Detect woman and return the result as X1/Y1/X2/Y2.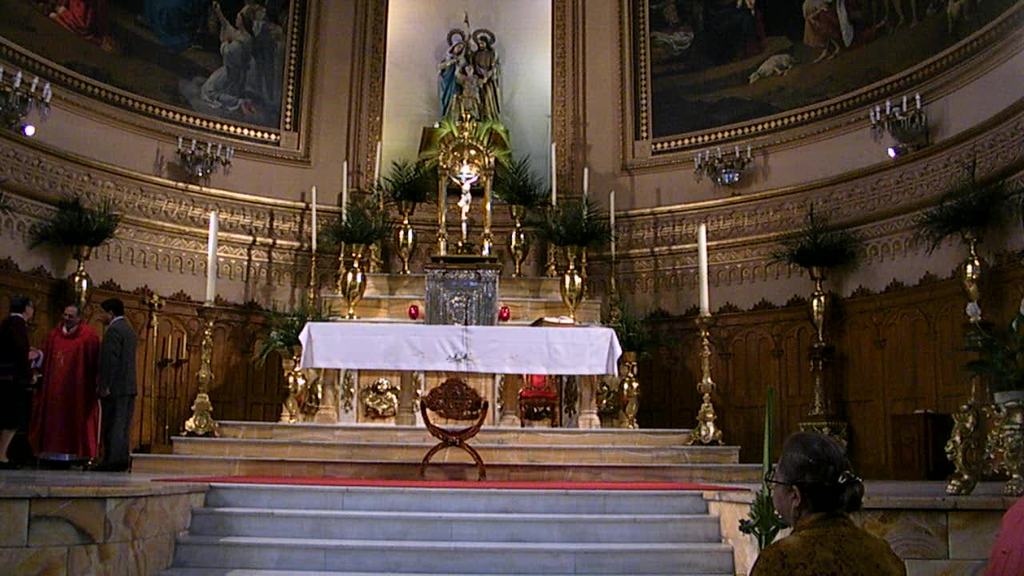
747/430/885/559.
